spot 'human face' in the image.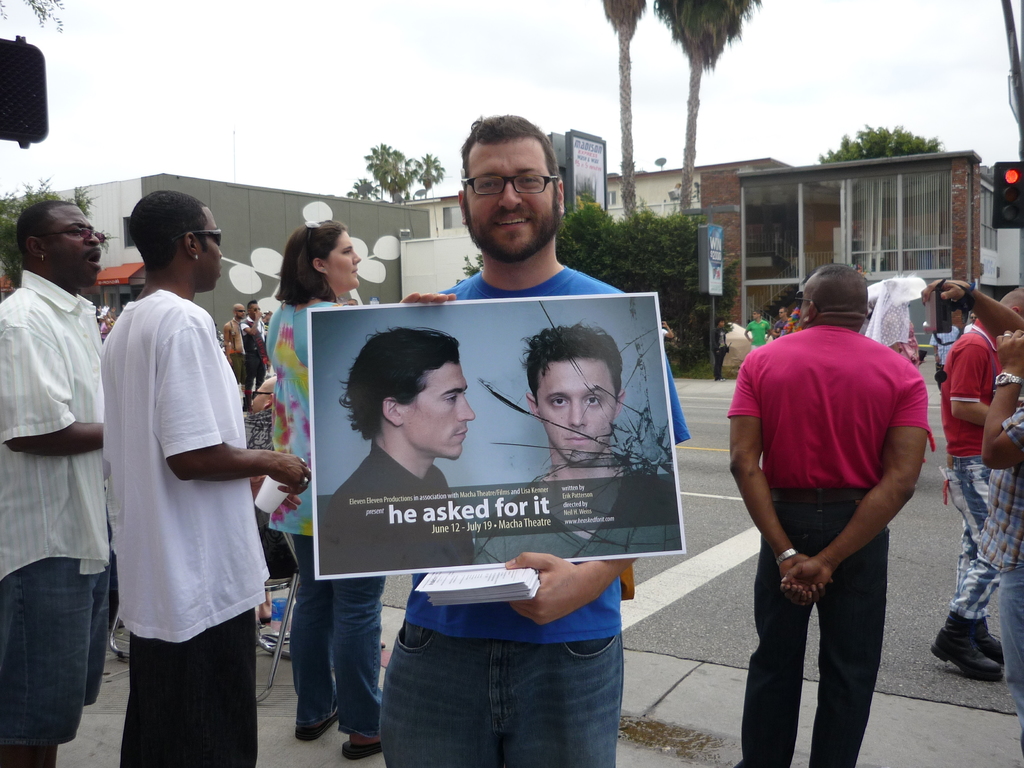
'human face' found at {"left": 319, "top": 232, "right": 362, "bottom": 290}.
